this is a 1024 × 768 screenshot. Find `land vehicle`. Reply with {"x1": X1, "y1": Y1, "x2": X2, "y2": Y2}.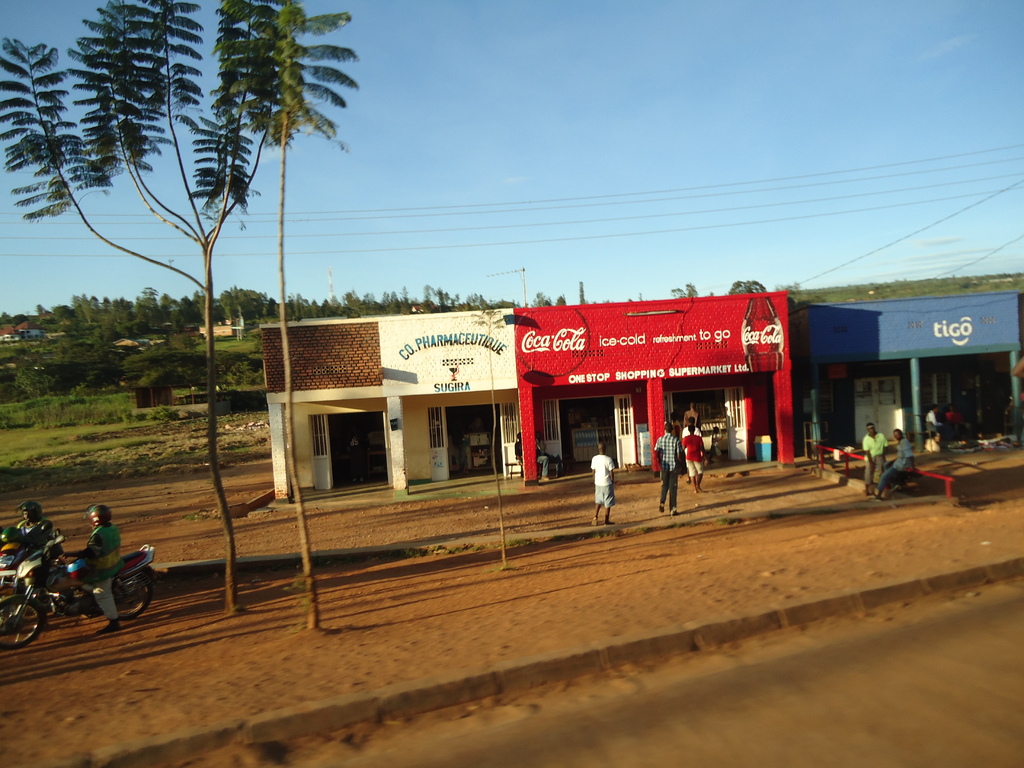
{"x1": 16, "y1": 526, "x2": 143, "y2": 636}.
